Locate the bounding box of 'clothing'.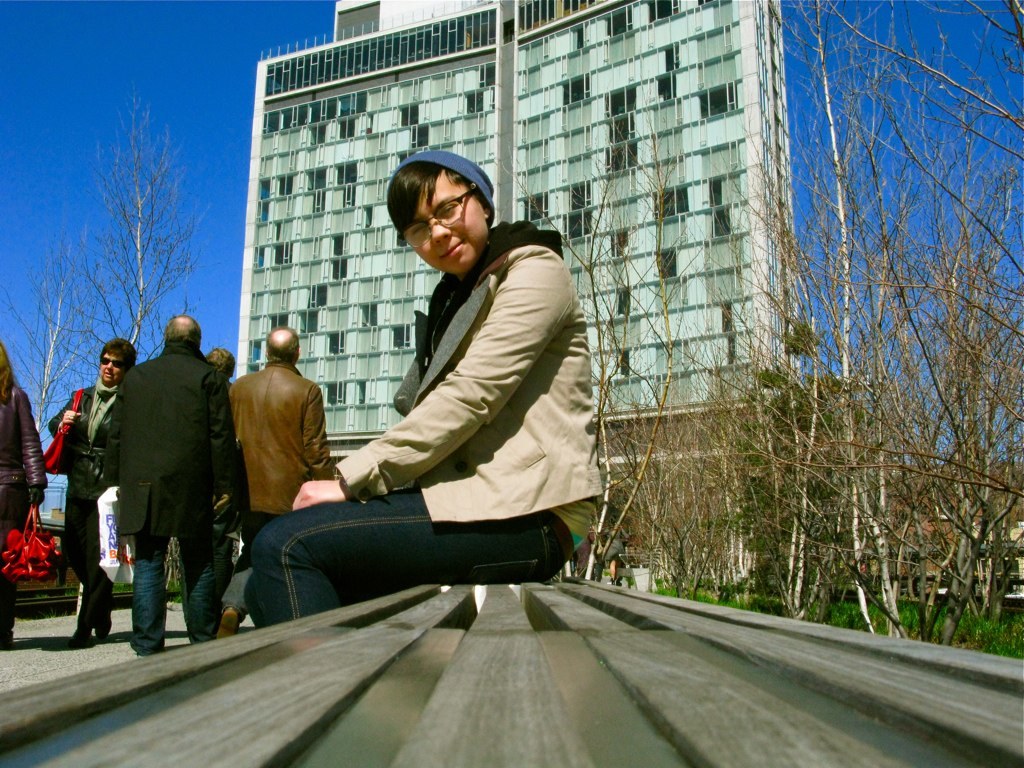
Bounding box: {"left": 300, "top": 184, "right": 592, "bottom": 603}.
